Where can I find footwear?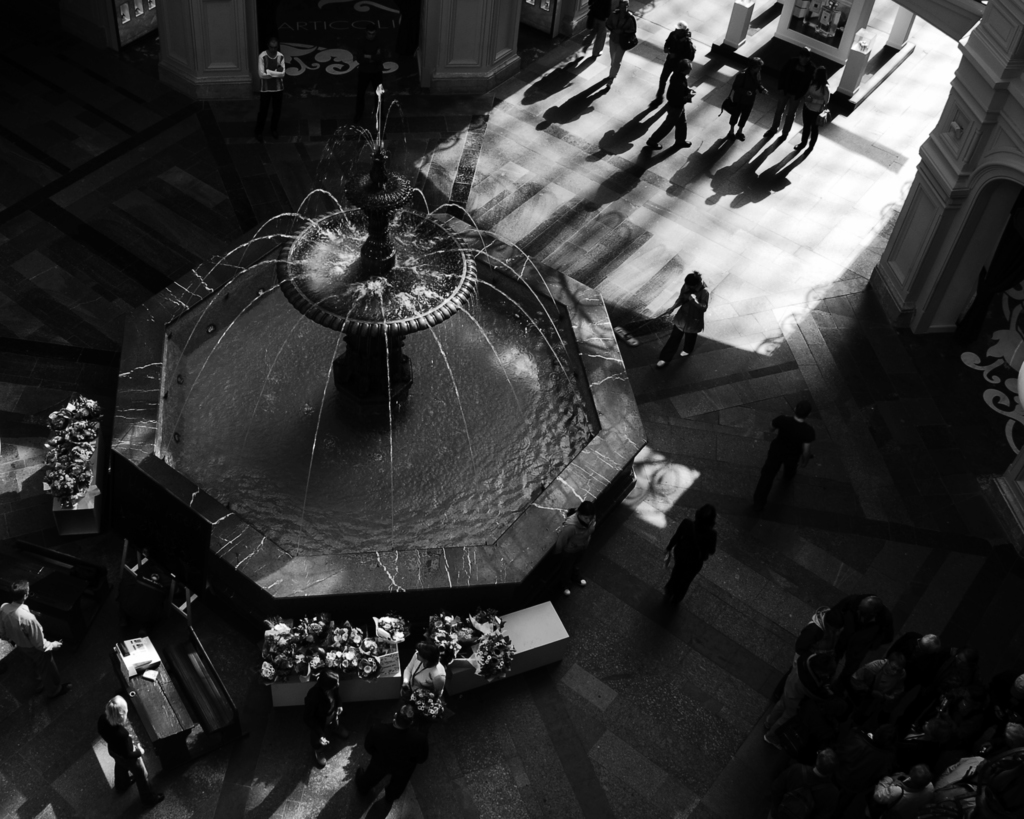
You can find it at select_region(735, 131, 747, 140).
